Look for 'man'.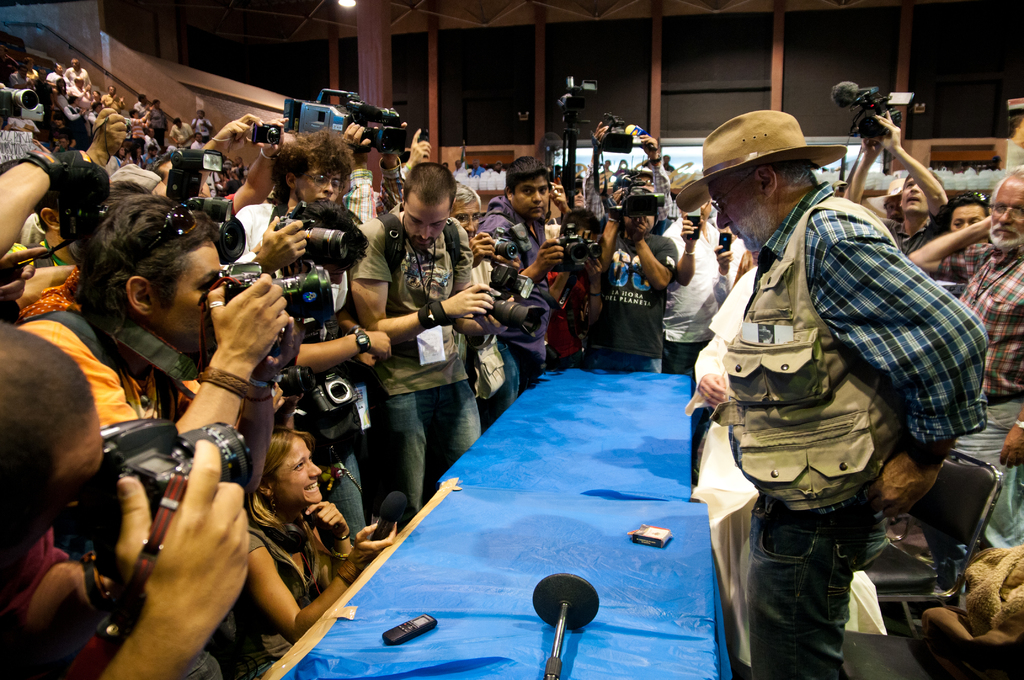
Found: pyautogui.locateOnScreen(840, 109, 948, 253).
